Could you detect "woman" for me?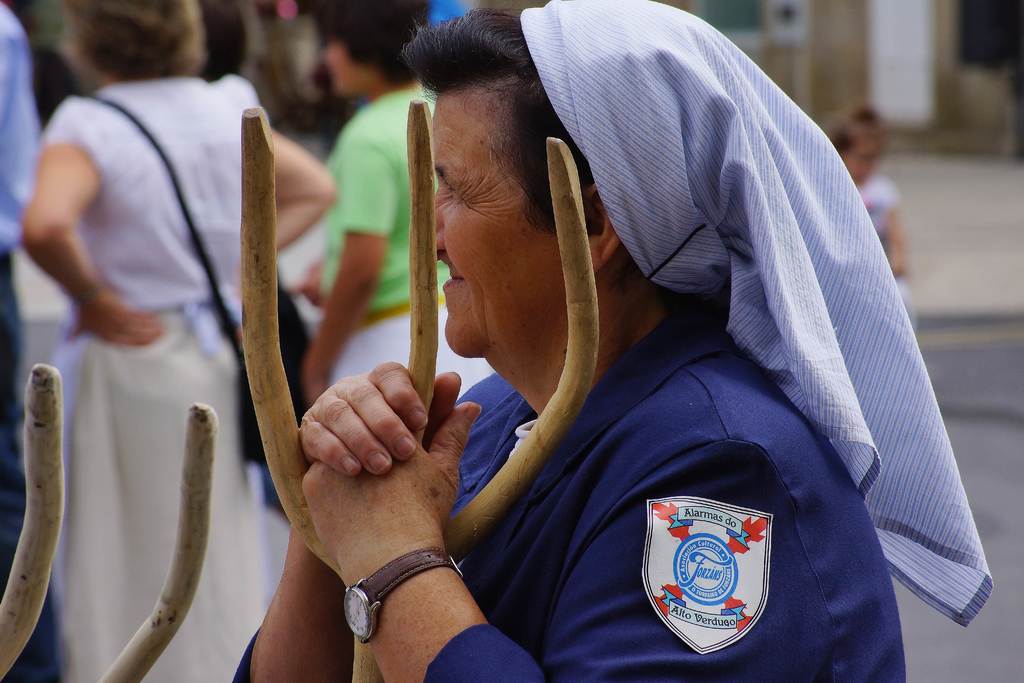
Detection result: crop(17, 0, 341, 682).
